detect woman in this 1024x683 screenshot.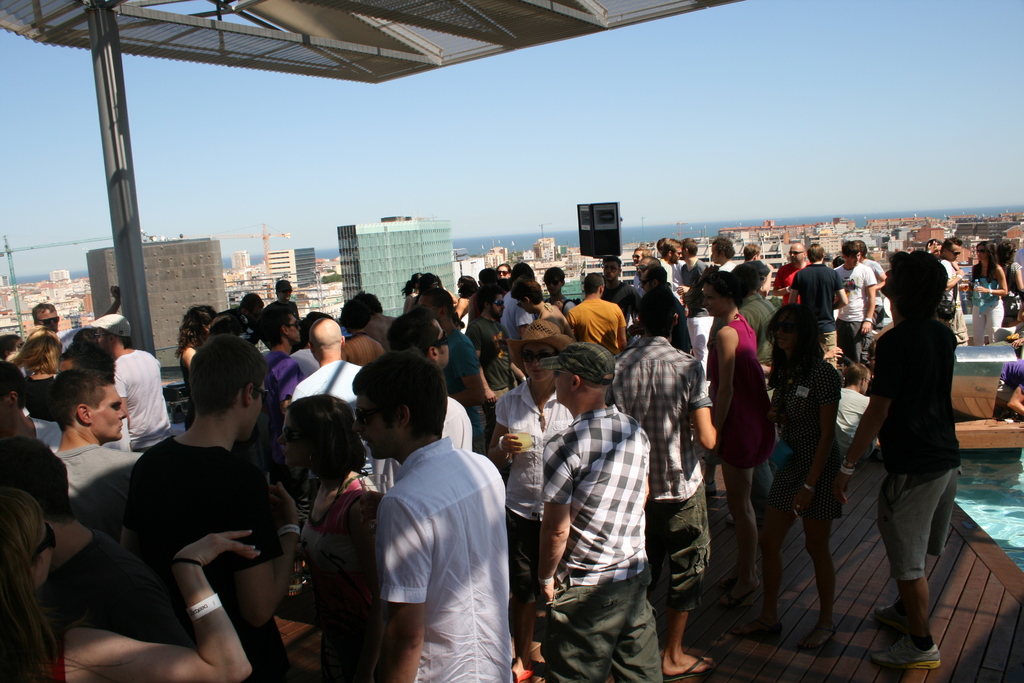
Detection: {"x1": 995, "y1": 241, "x2": 1023, "y2": 325}.
